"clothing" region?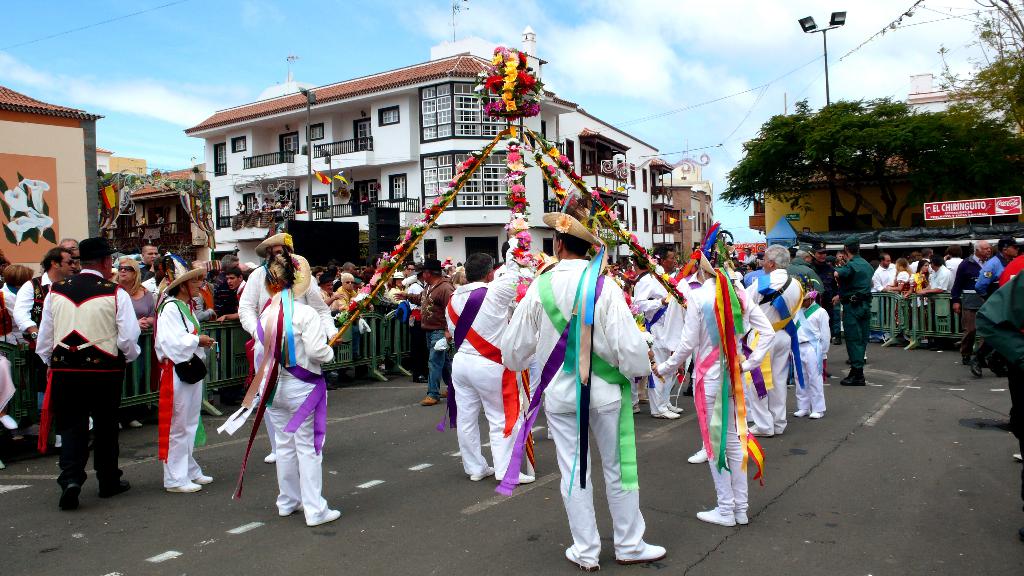
9,259,56,431
